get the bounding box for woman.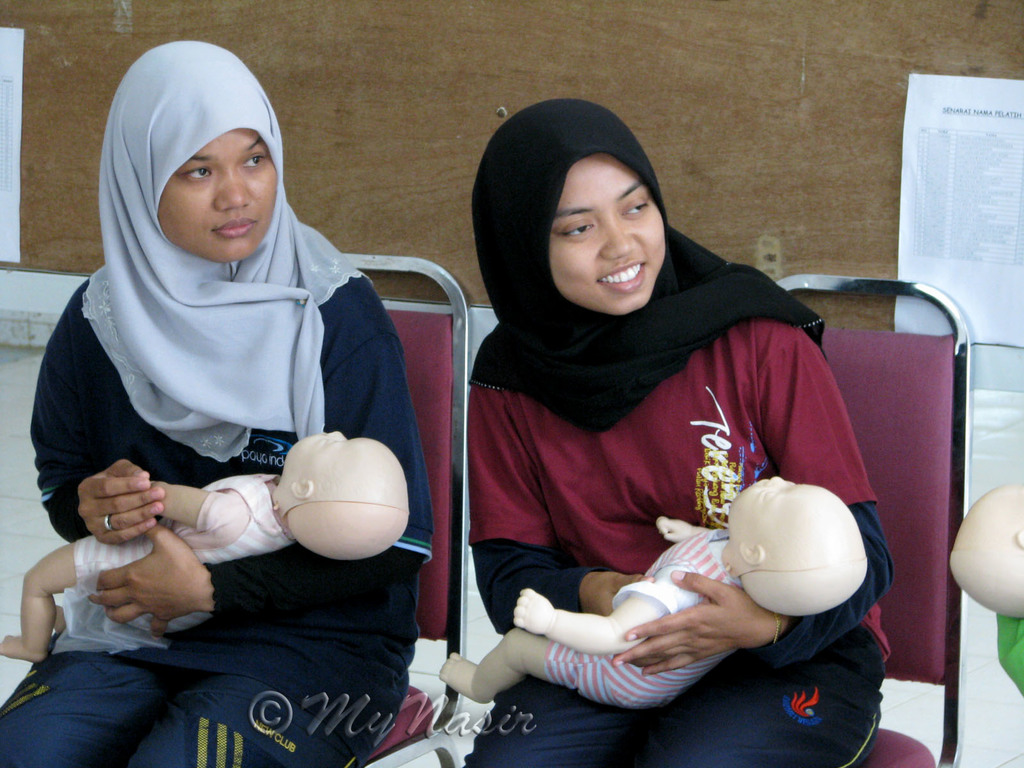
x1=467, y1=98, x2=892, y2=767.
